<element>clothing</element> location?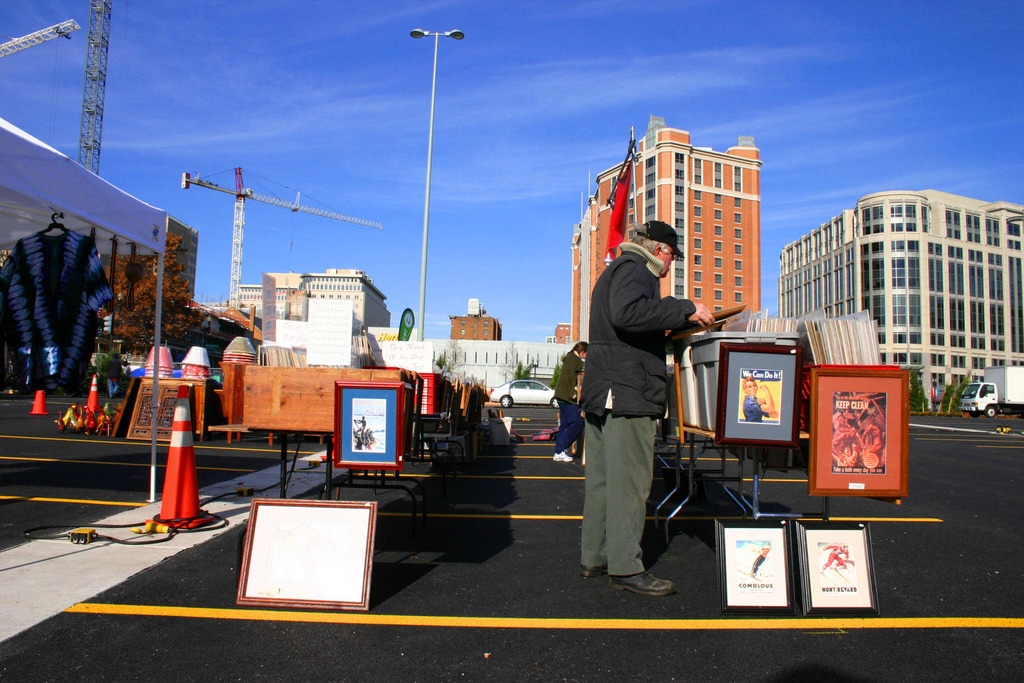
left=102, top=358, right=125, bottom=399
